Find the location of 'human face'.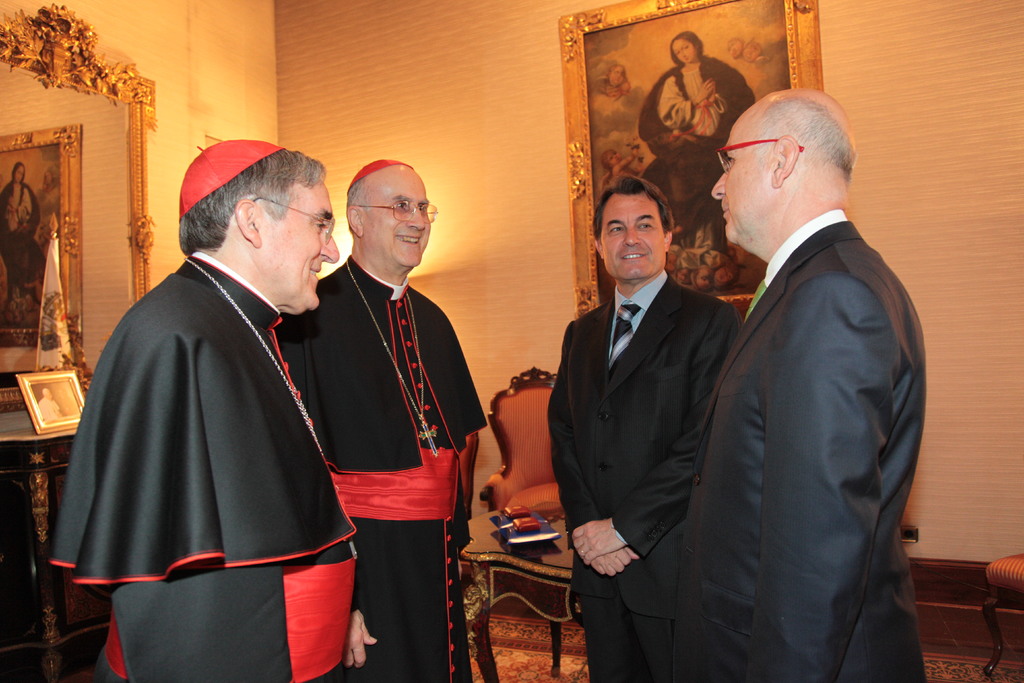
Location: l=257, t=185, r=340, b=311.
